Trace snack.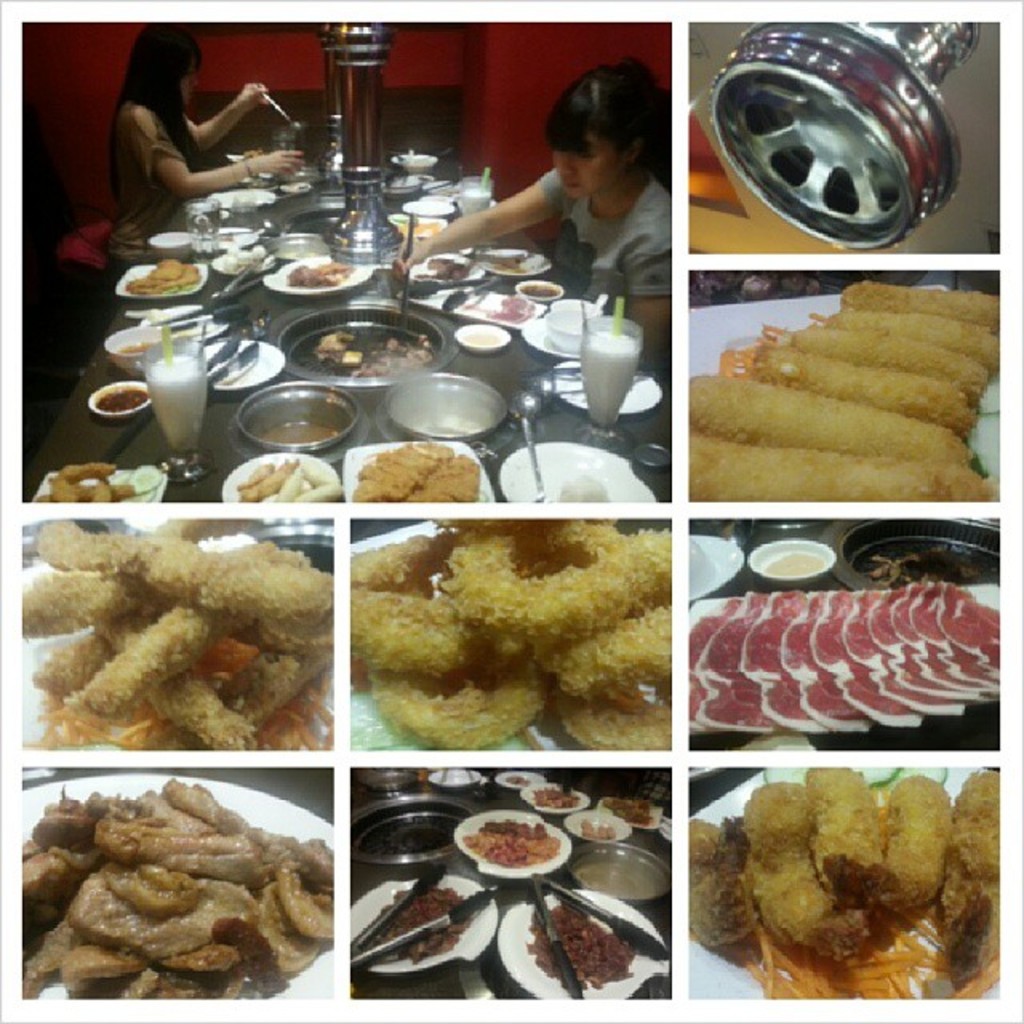
Traced to x1=501 y1=776 x2=542 y2=786.
